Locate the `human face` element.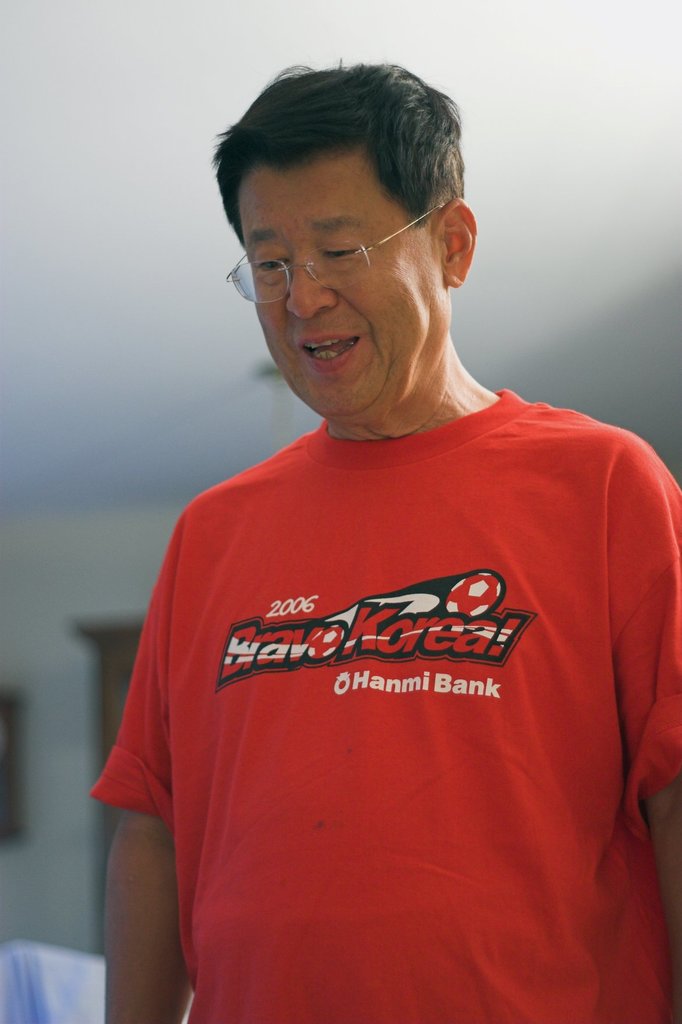
Element bbox: <bbox>229, 141, 449, 426</bbox>.
